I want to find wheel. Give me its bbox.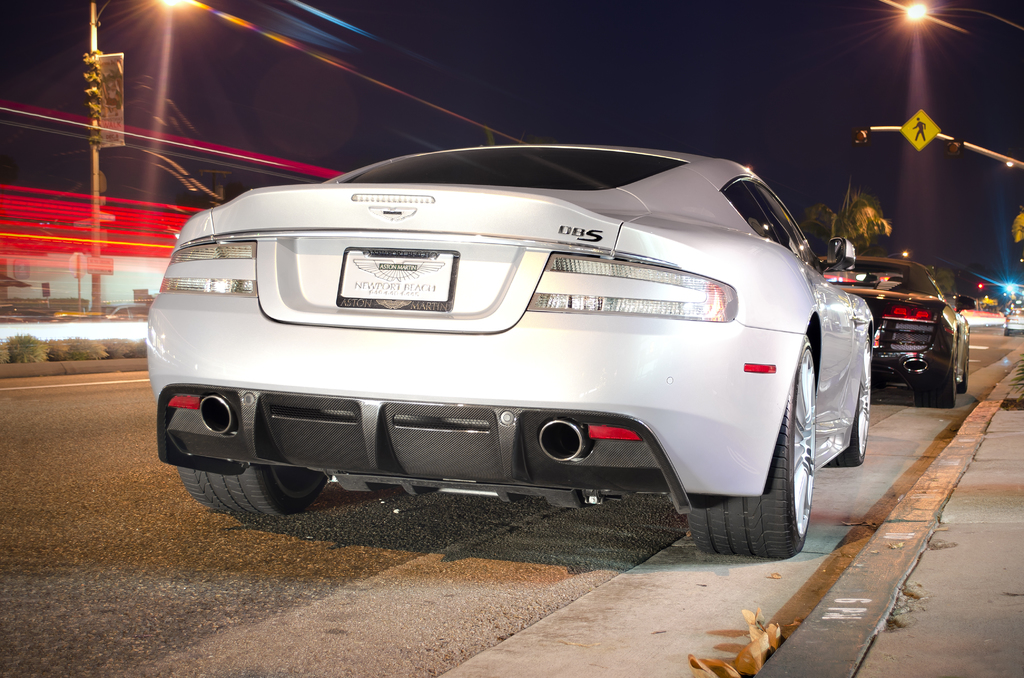
pyautogui.locateOnScreen(826, 331, 867, 465).
